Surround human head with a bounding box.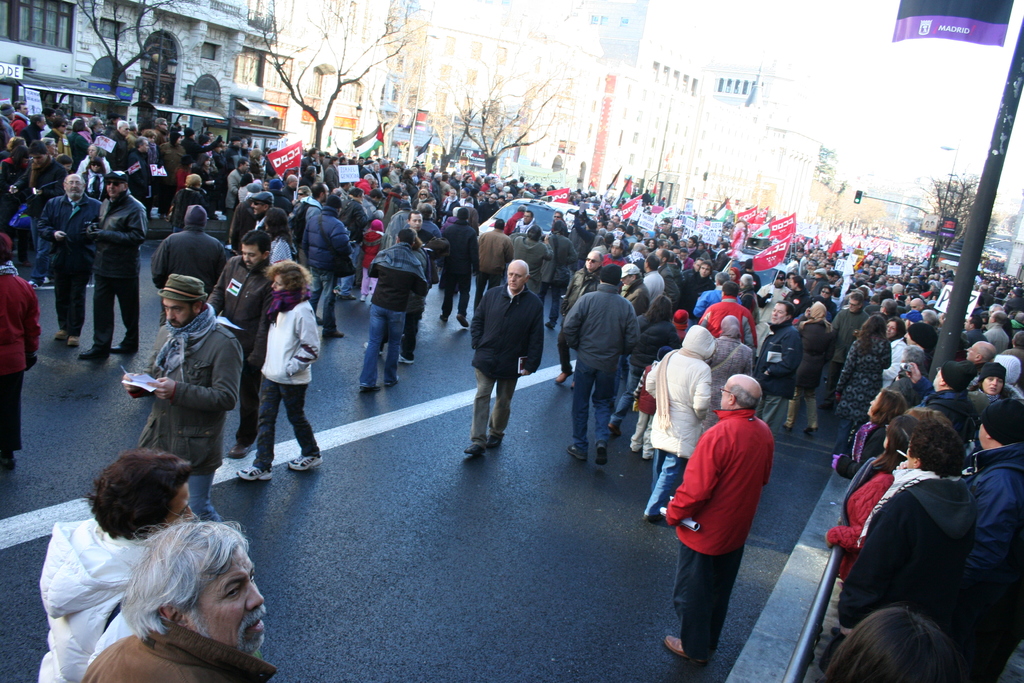
box(186, 202, 208, 231).
